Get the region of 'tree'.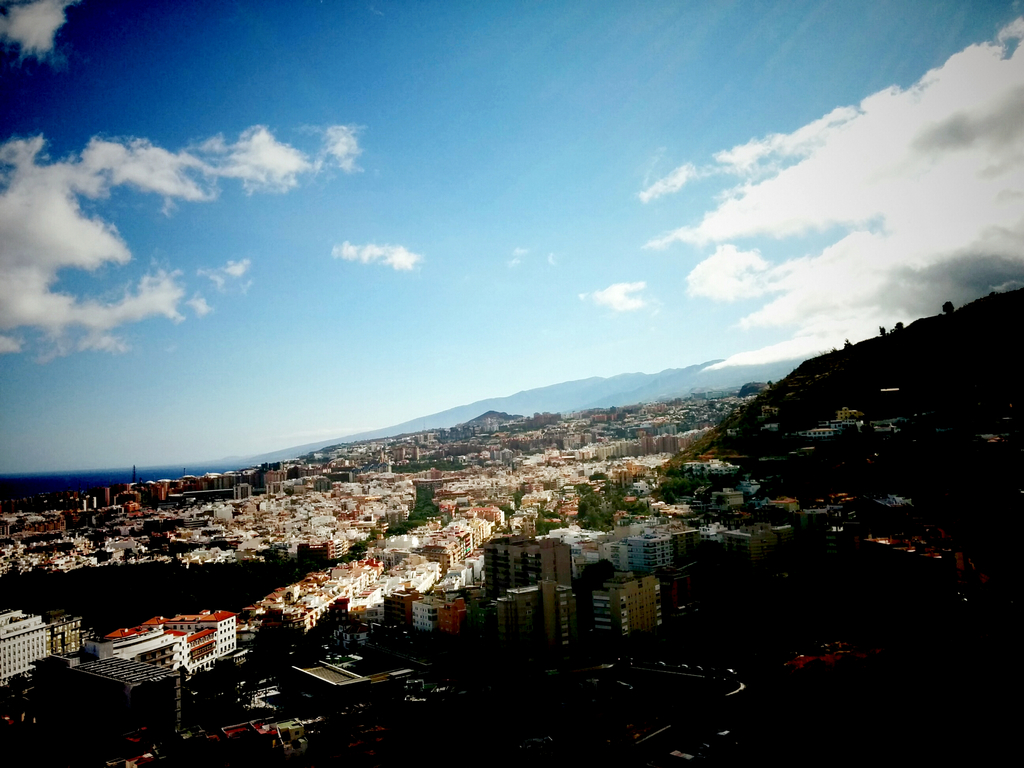
<bbox>941, 303, 956, 313</bbox>.
